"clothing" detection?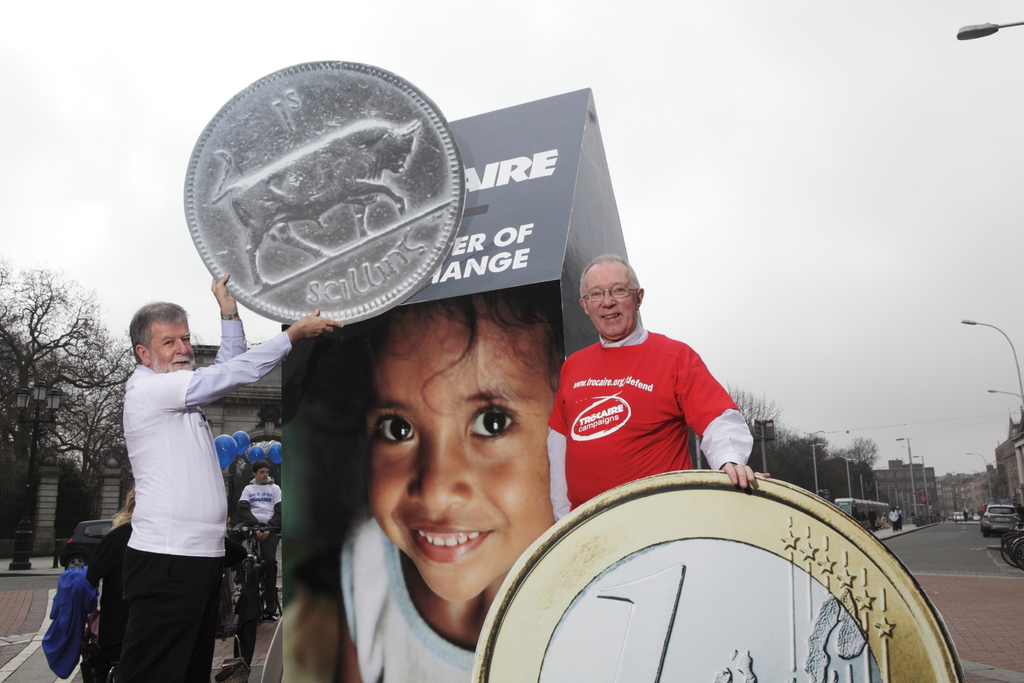
{"left": 547, "top": 315, "right": 755, "bottom": 500}
